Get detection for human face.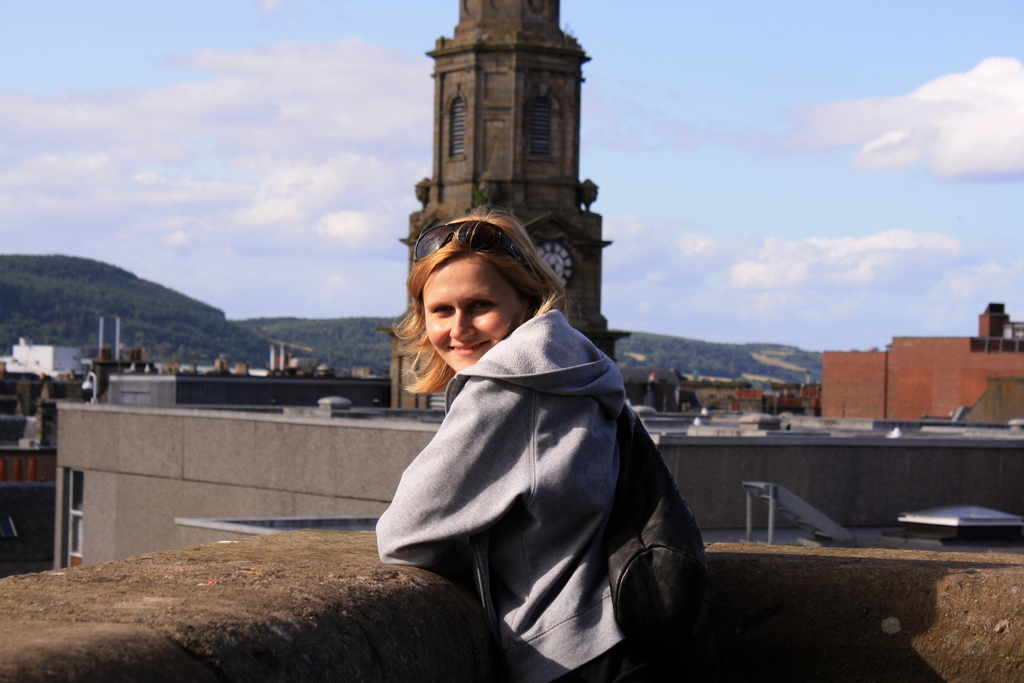
Detection: [419,252,522,372].
